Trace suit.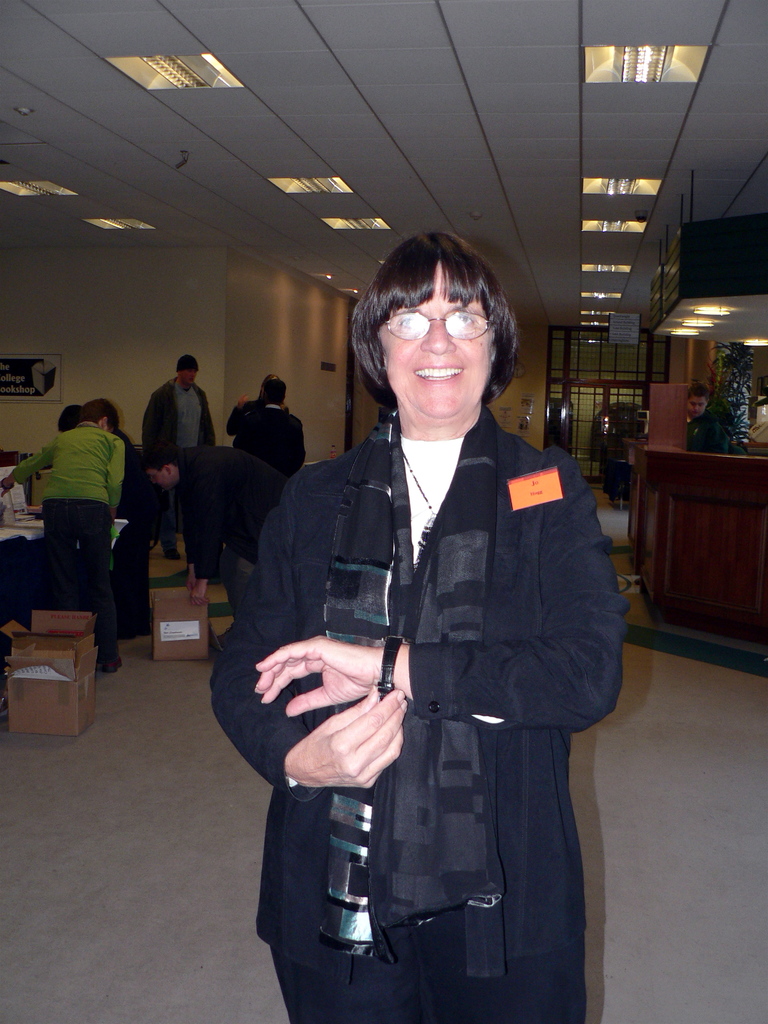
Traced to region(236, 348, 651, 934).
